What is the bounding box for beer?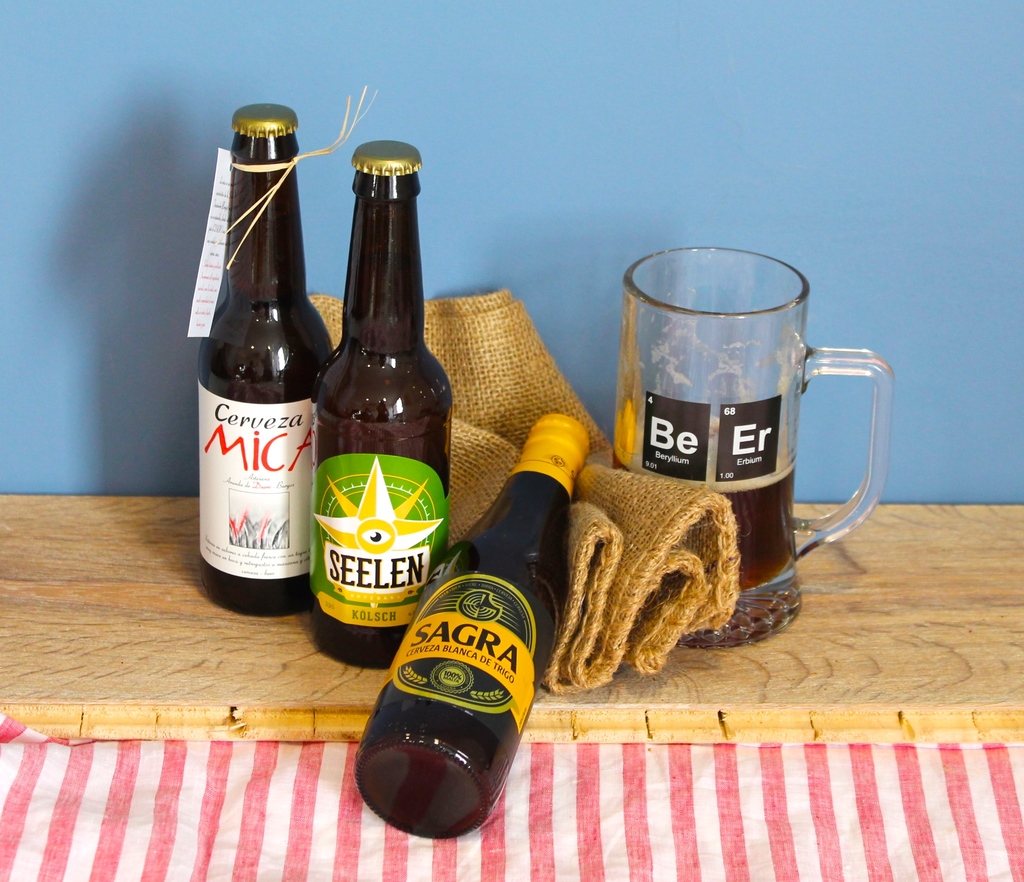
x1=351, y1=406, x2=598, y2=837.
